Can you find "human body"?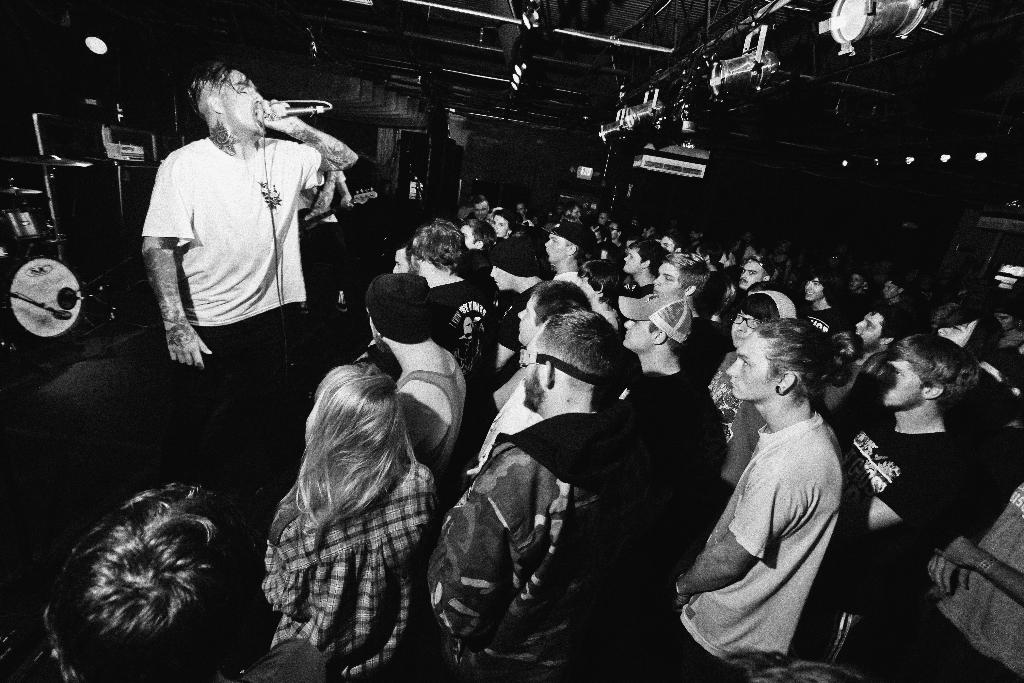
Yes, bounding box: [263, 366, 430, 682].
